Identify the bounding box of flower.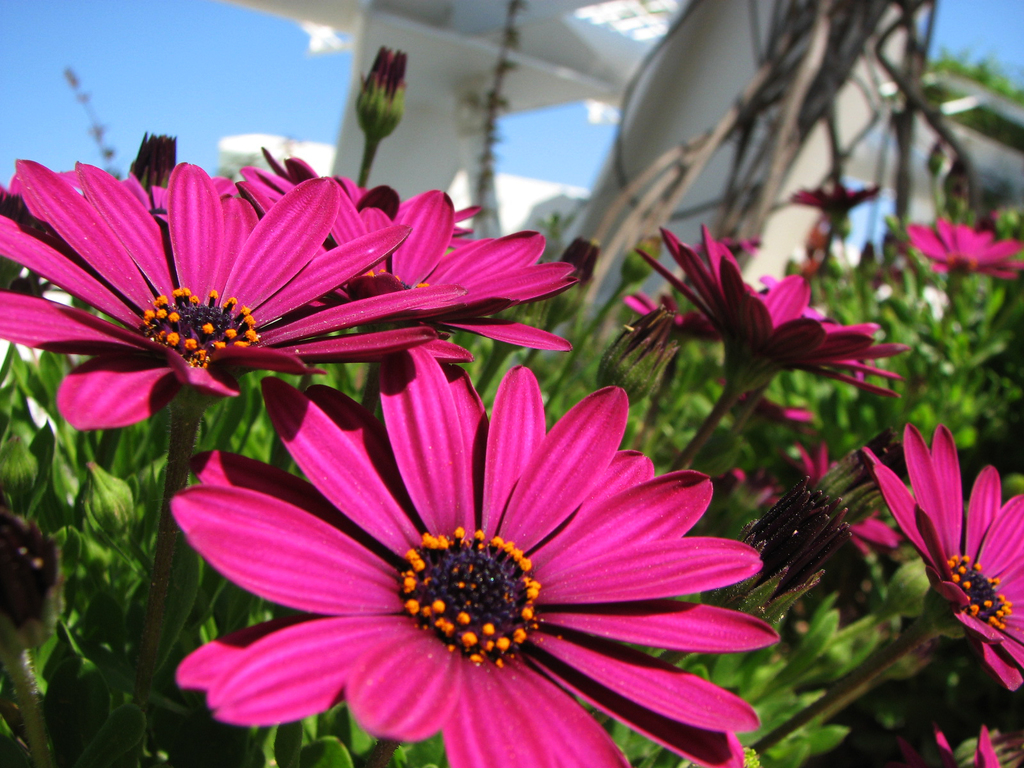
box(171, 385, 764, 767).
